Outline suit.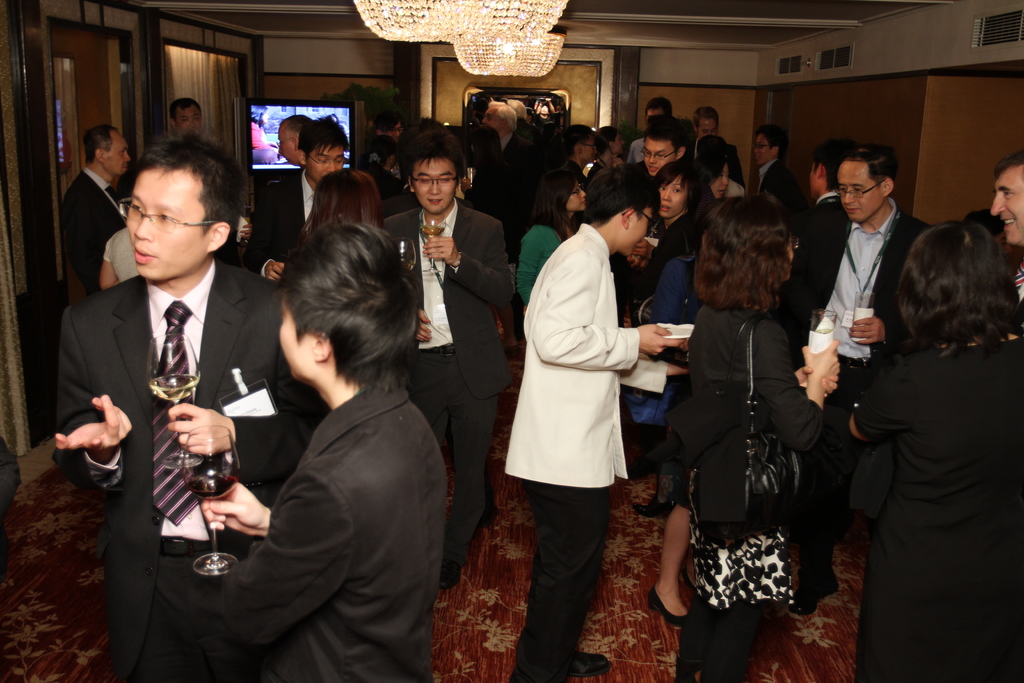
Outline: locate(60, 167, 127, 303).
